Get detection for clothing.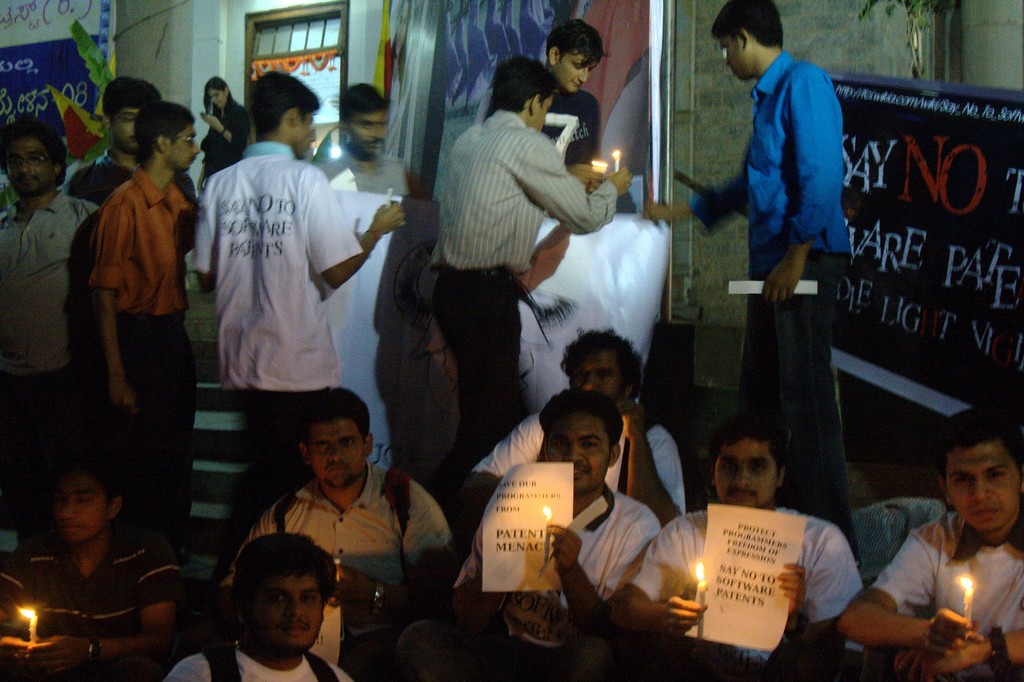
Detection: (x1=478, y1=405, x2=694, y2=533).
